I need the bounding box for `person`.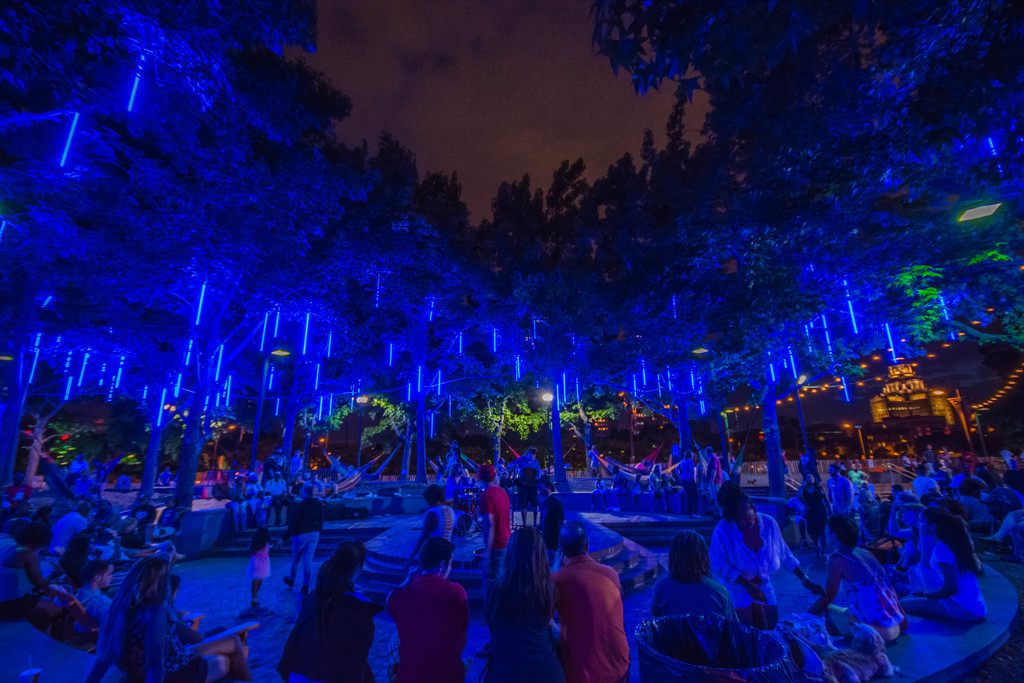
Here it is: BBox(549, 527, 629, 682).
